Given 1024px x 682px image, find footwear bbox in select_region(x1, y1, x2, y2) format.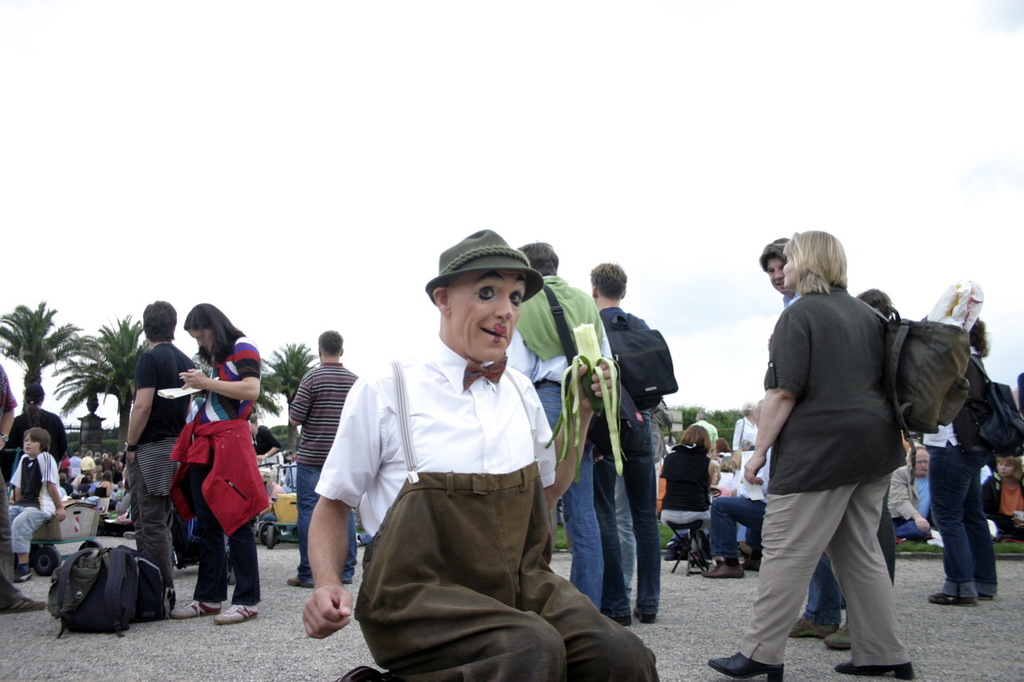
select_region(334, 658, 379, 681).
